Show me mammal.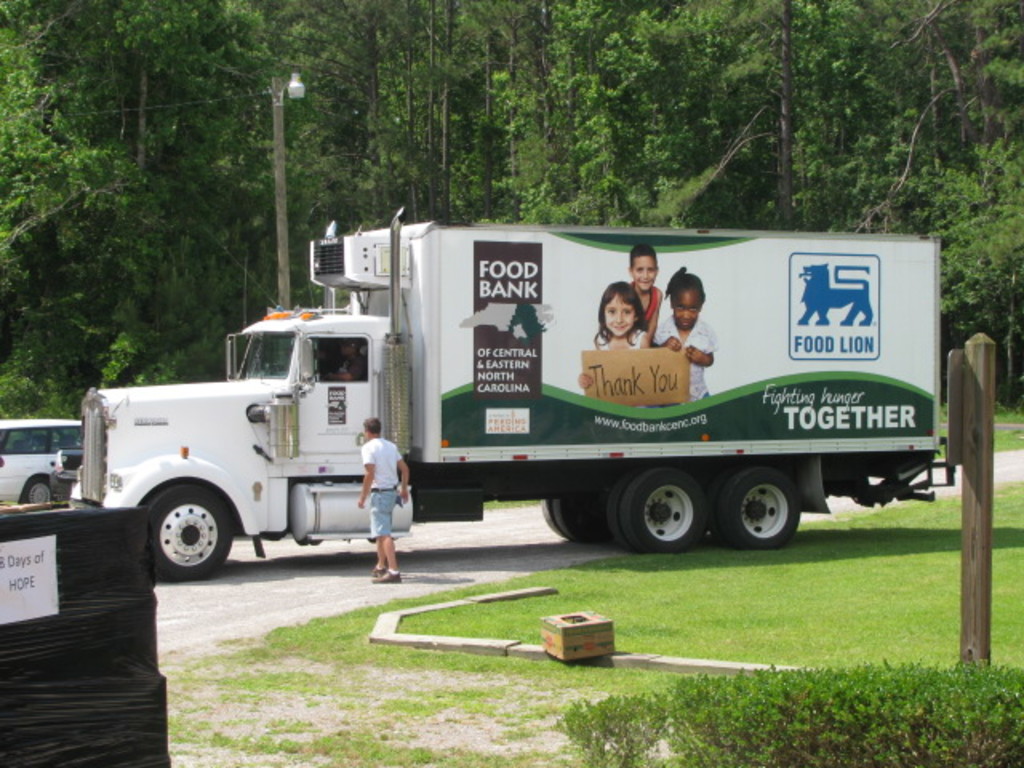
mammal is here: bbox=[573, 275, 656, 384].
